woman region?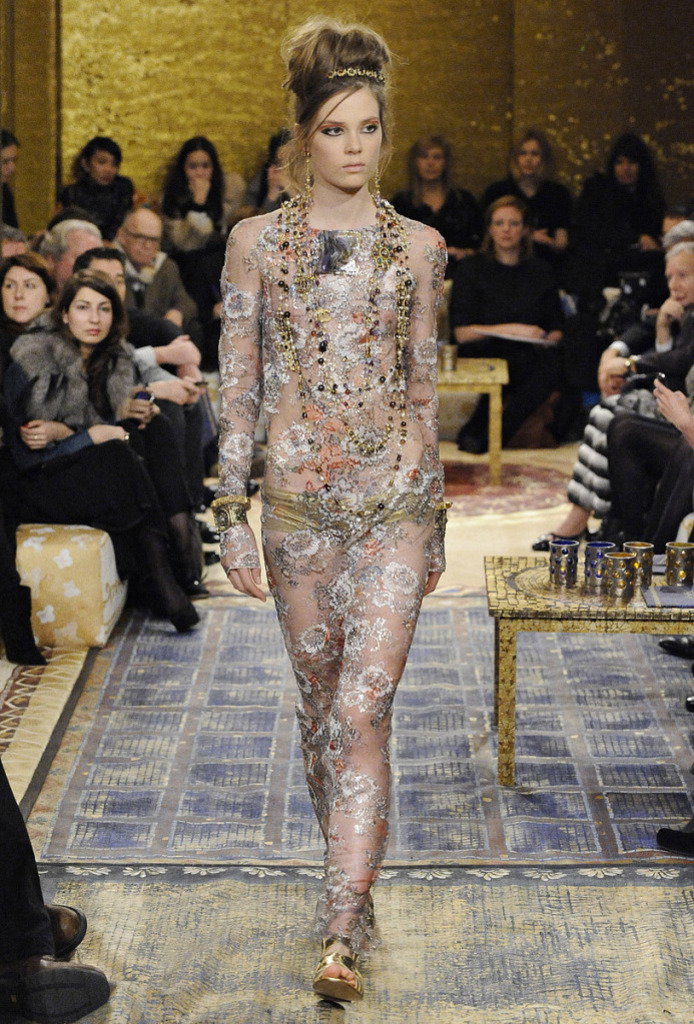
<bbox>0, 250, 213, 595</bbox>
